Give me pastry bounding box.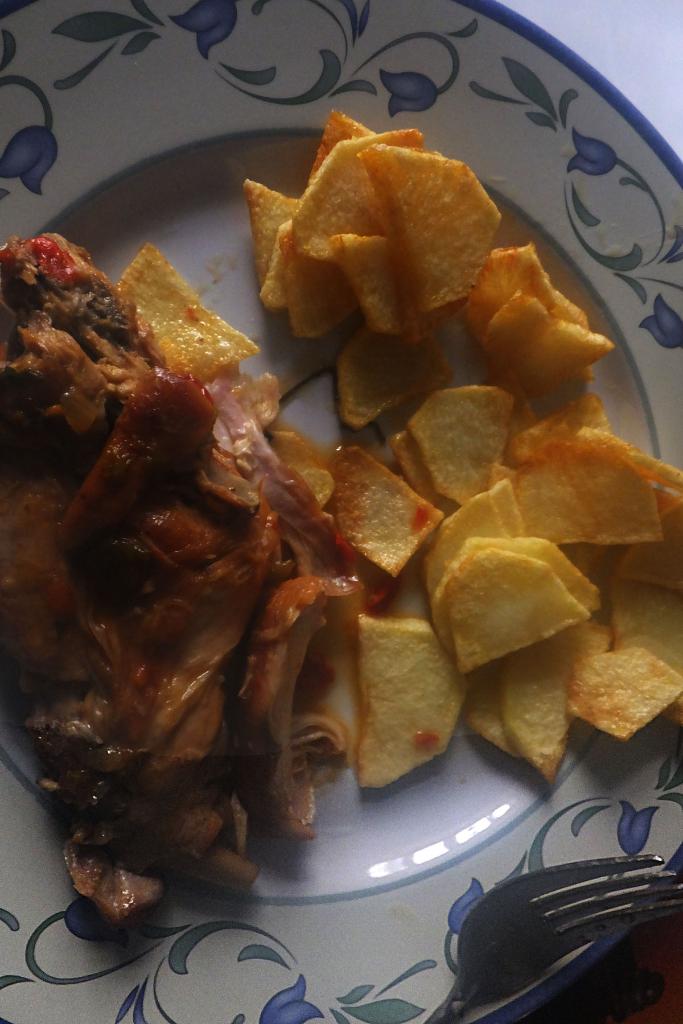
box(14, 131, 595, 969).
